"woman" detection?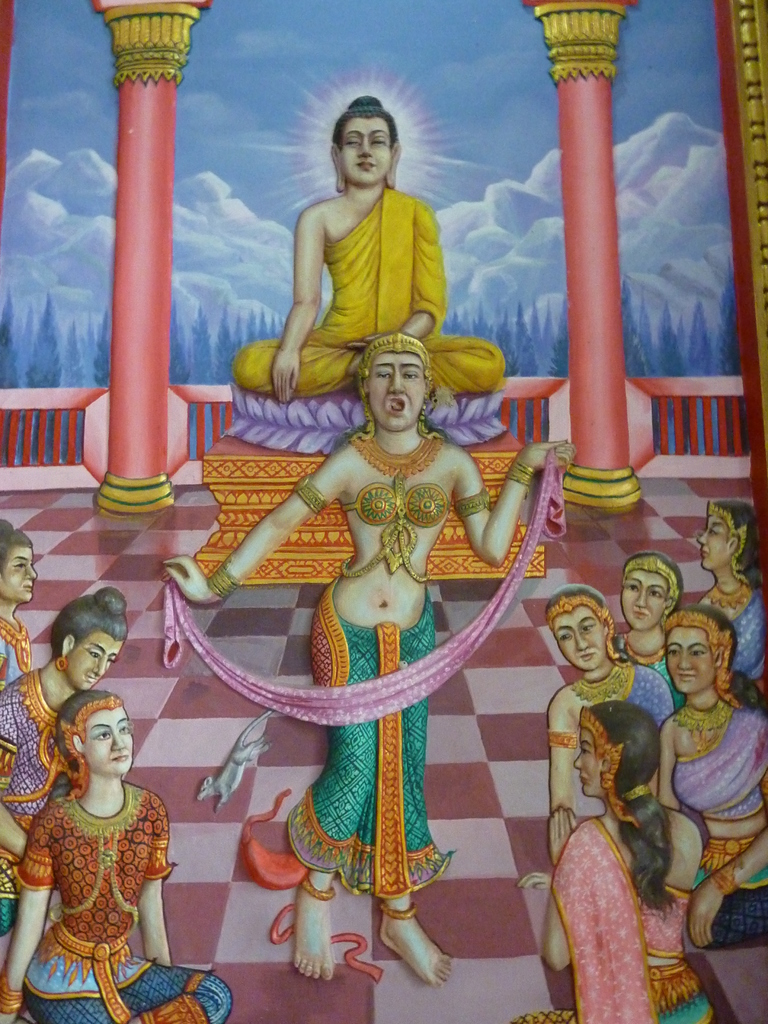
(541, 582, 668, 865)
